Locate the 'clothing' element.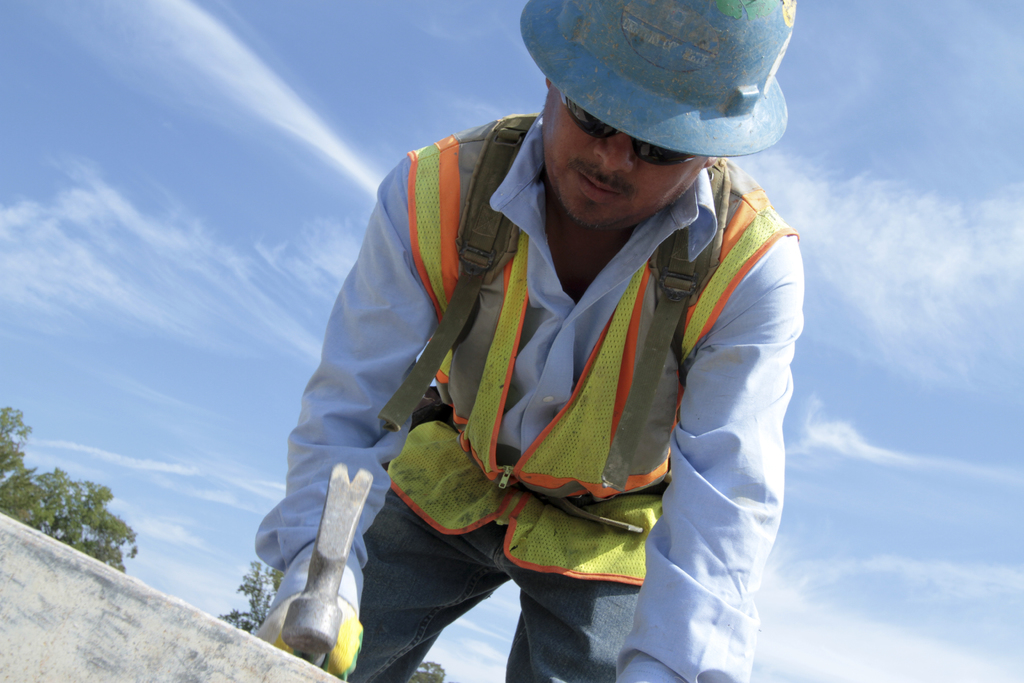
Element bbox: <box>254,108,805,682</box>.
